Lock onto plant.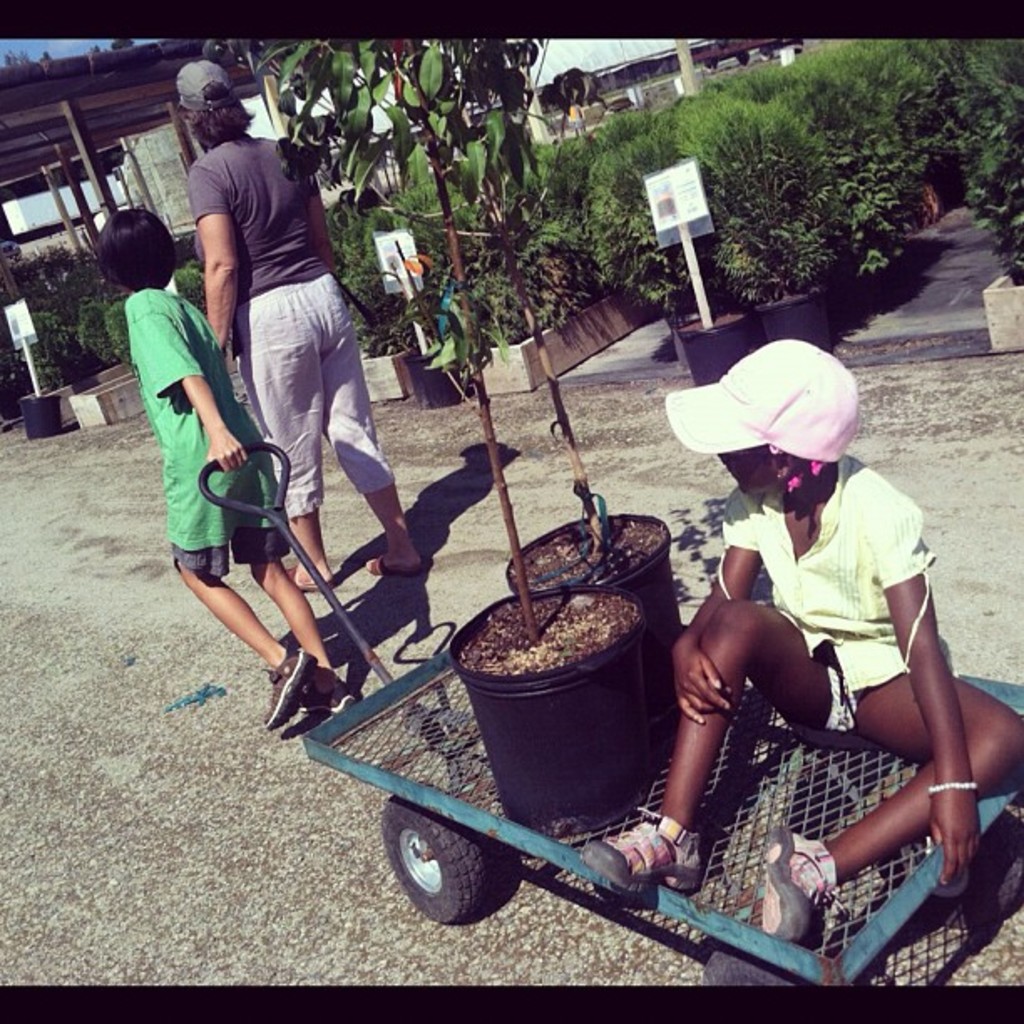
Locked: {"x1": 763, "y1": 28, "x2": 1009, "y2": 142}.
